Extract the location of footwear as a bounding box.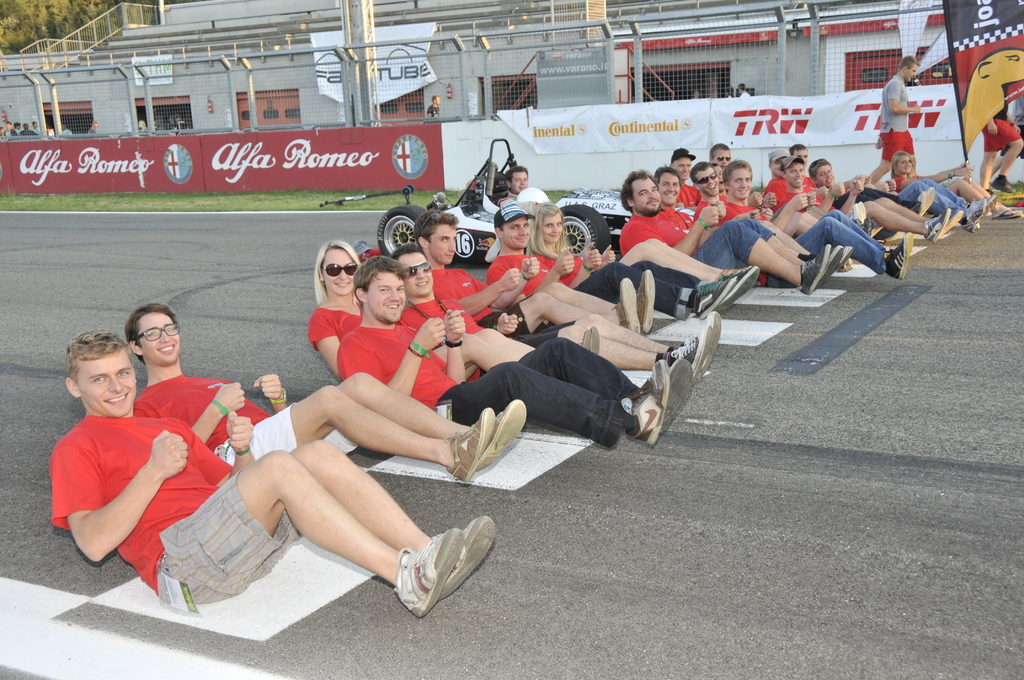
[x1=940, y1=207, x2=958, y2=239].
